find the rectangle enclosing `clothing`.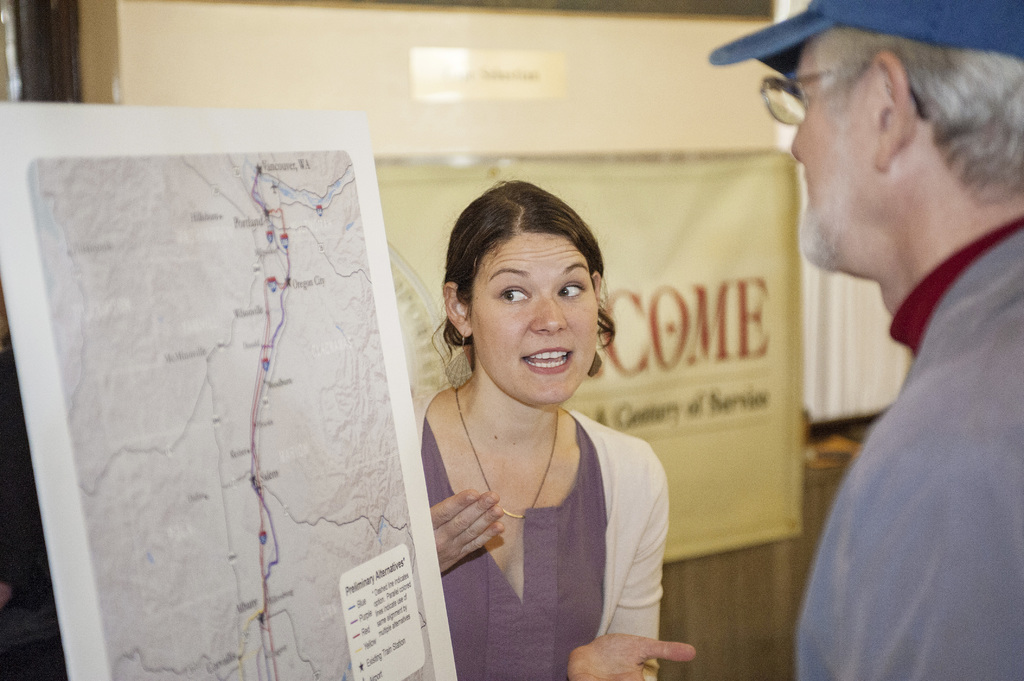
[407,379,669,680].
